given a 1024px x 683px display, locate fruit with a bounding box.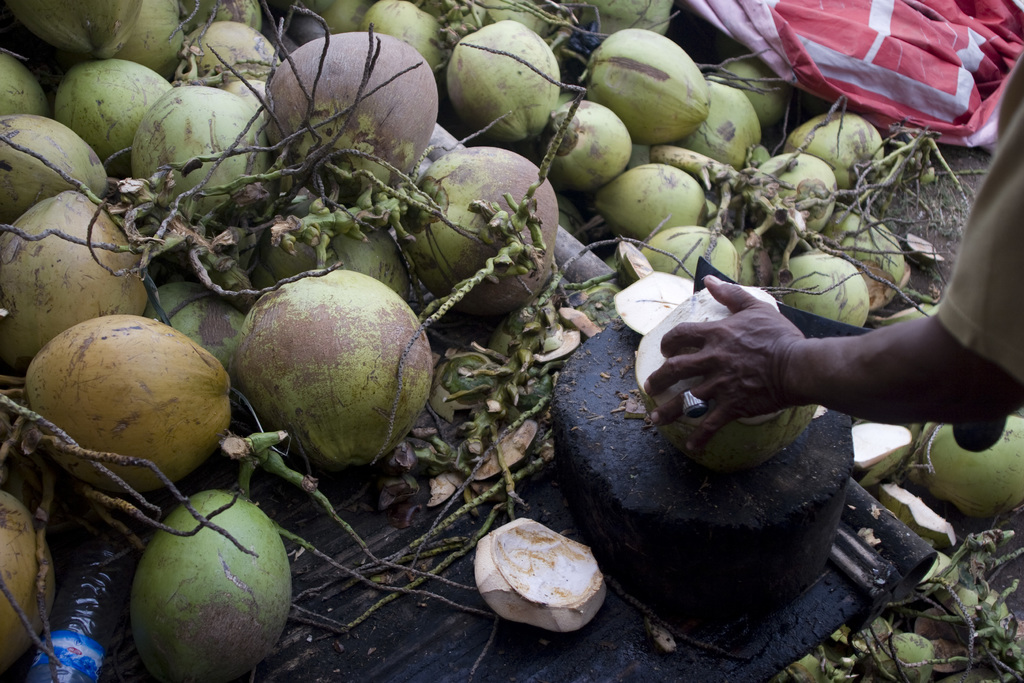
Located: (x1=915, y1=411, x2=1023, y2=520).
